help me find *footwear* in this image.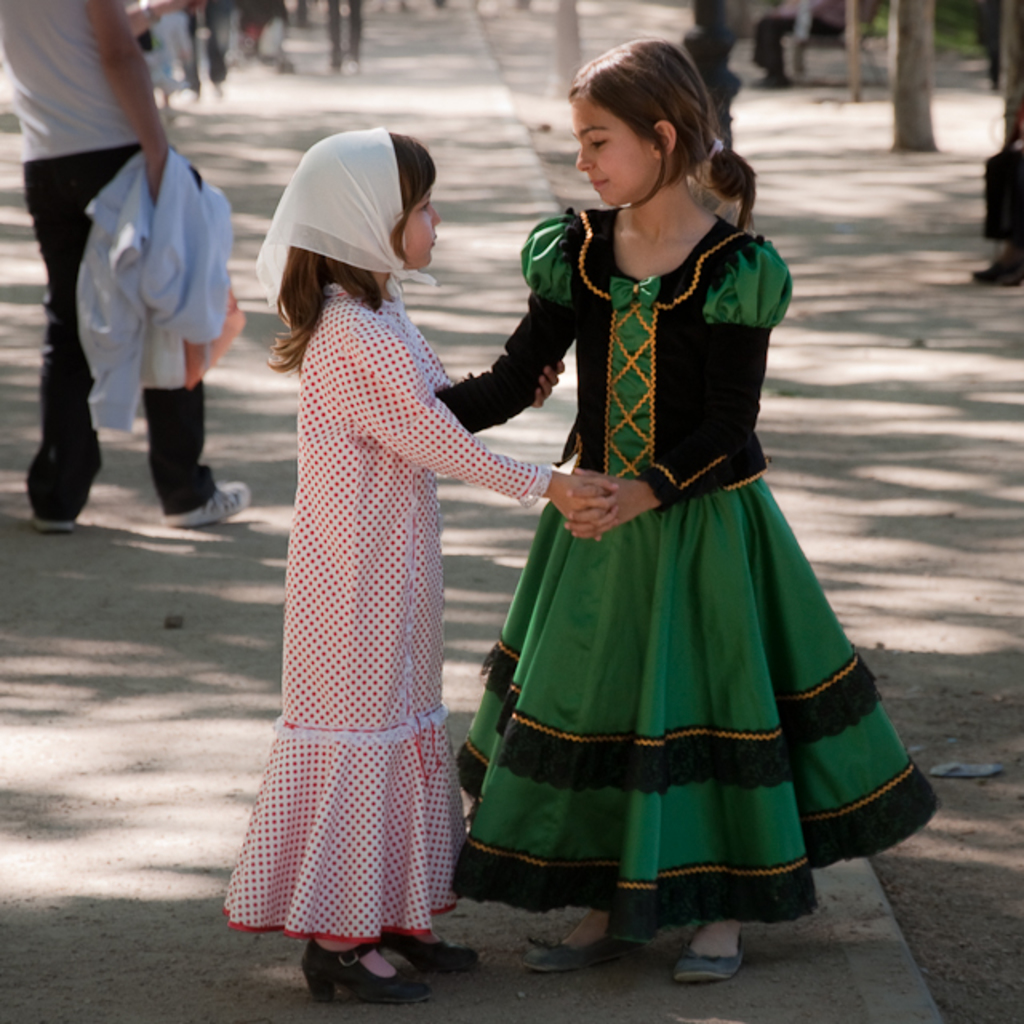
Found it: <bbox>302, 941, 432, 1000</bbox>.
